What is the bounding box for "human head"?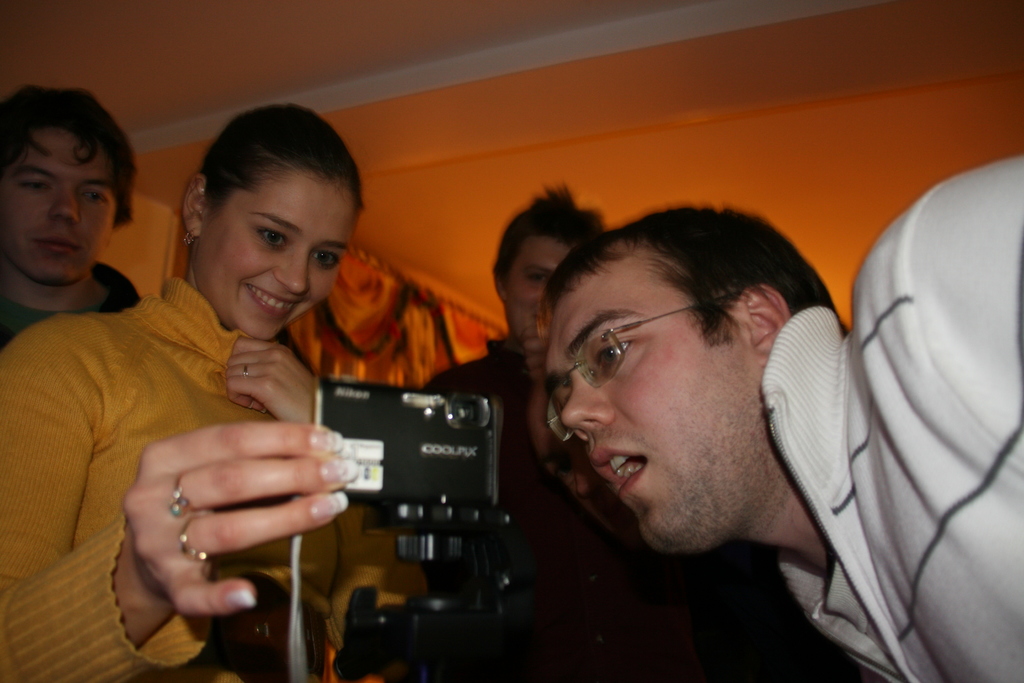
554 210 821 540.
